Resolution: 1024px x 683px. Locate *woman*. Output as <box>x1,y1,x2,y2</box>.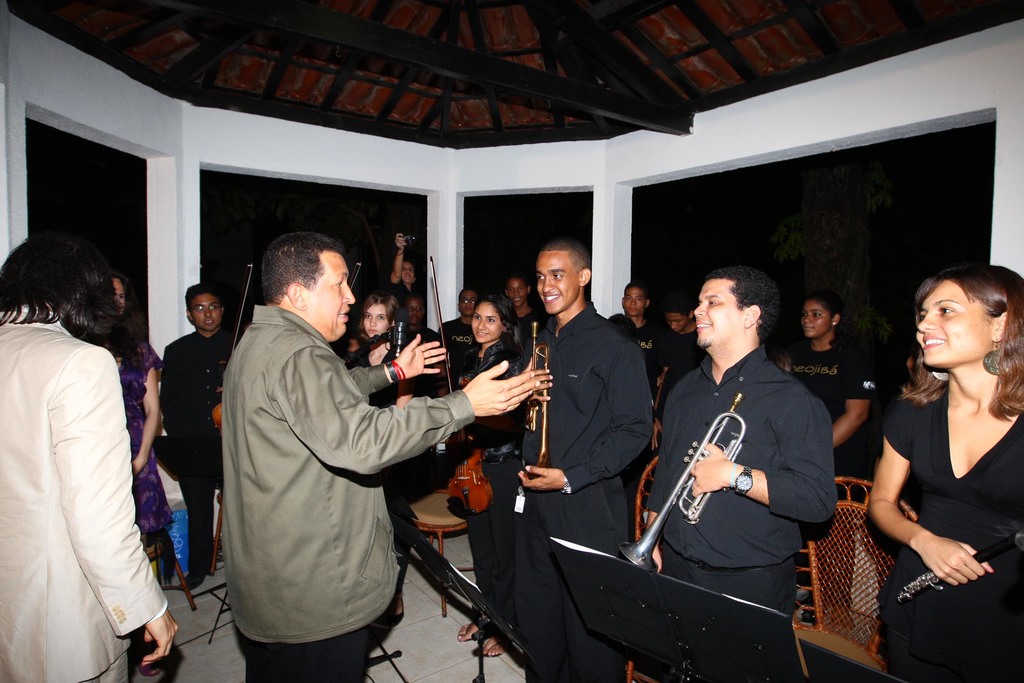
<box>785,294,877,486</box>.
